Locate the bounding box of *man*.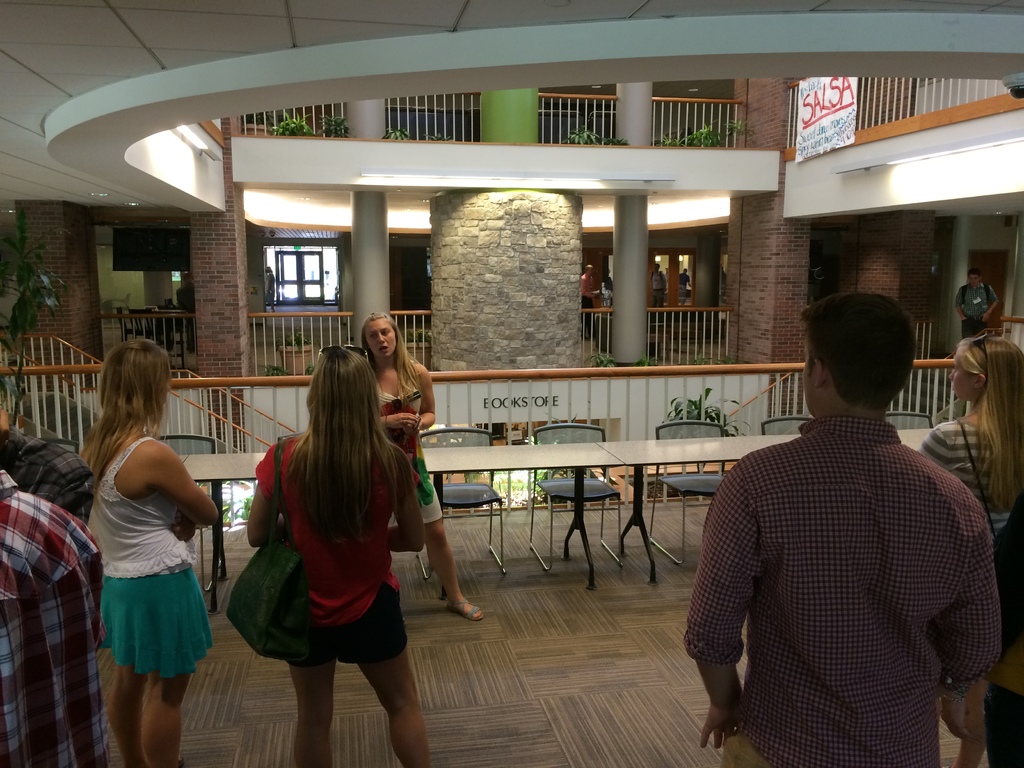
Bounding box: <region>956, 269, 999, 339</region>.
